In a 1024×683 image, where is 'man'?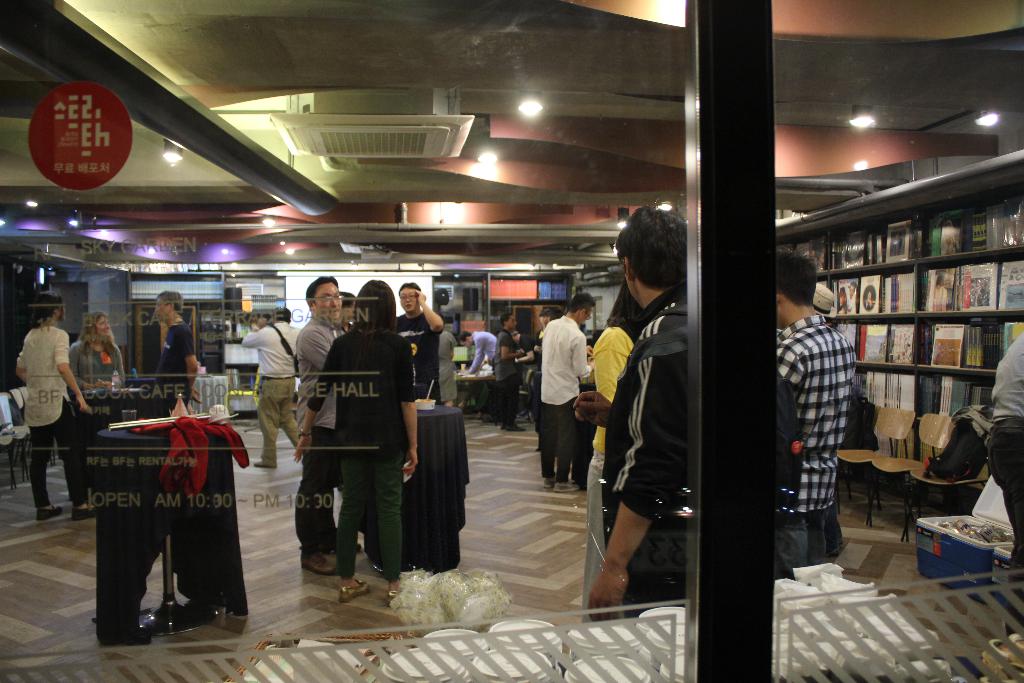
pyautogui.locateOnScreen(151, 288, 213, 435).
